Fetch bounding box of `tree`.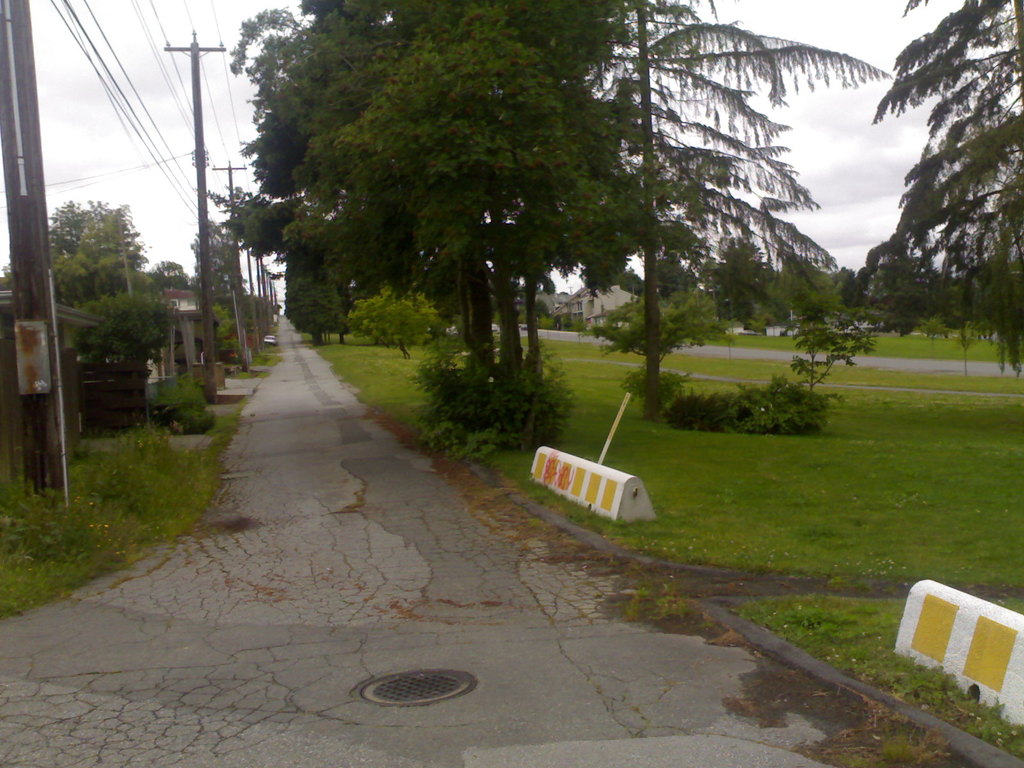
Bbox: (223, 0, 688, 413).
